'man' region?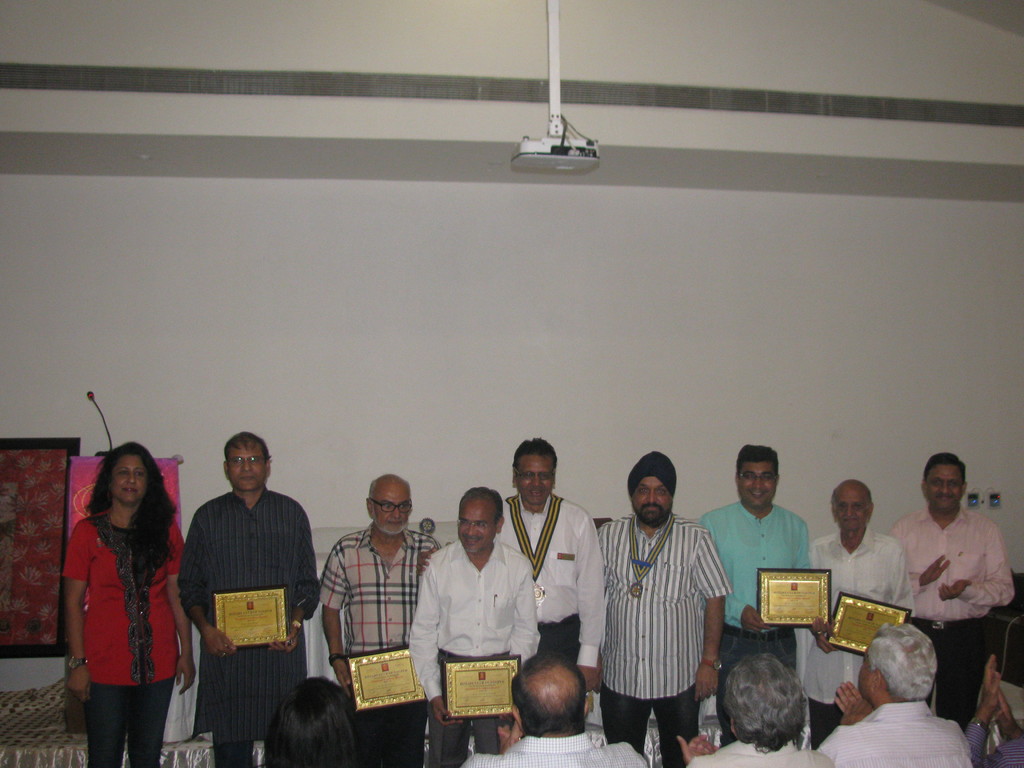
x1=797, y1=479, x2=918, y2=742
